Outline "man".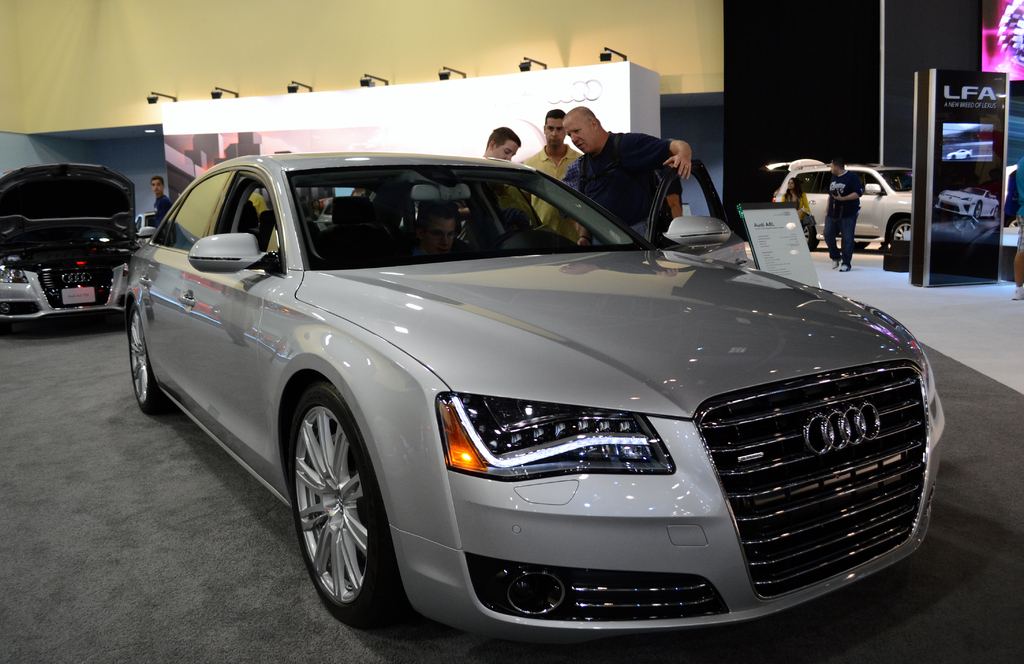
Outline: bbox(524, 113, 588, 244).
